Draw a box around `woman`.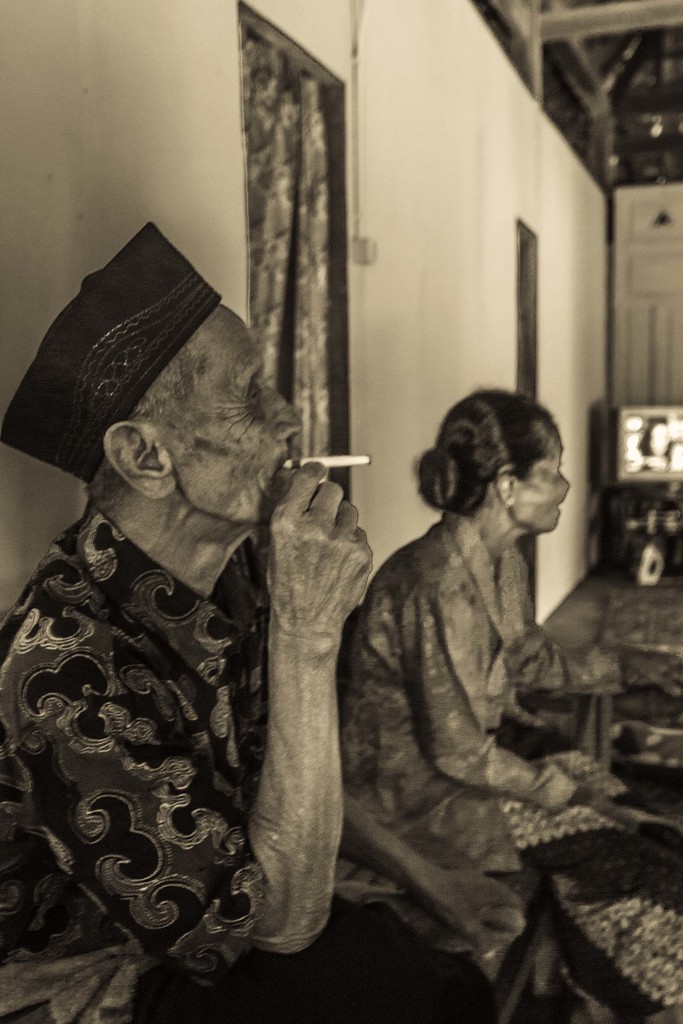
crop(285, 344, 614, 984).
